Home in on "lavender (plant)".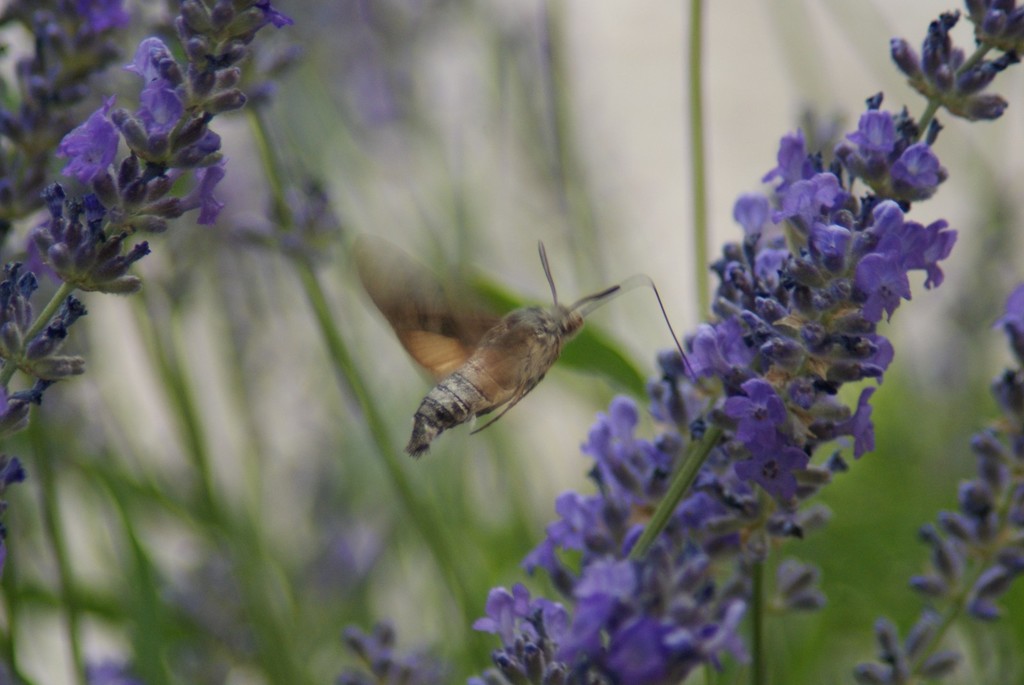
Homed in at rect(847, 290, 1023, 684).
